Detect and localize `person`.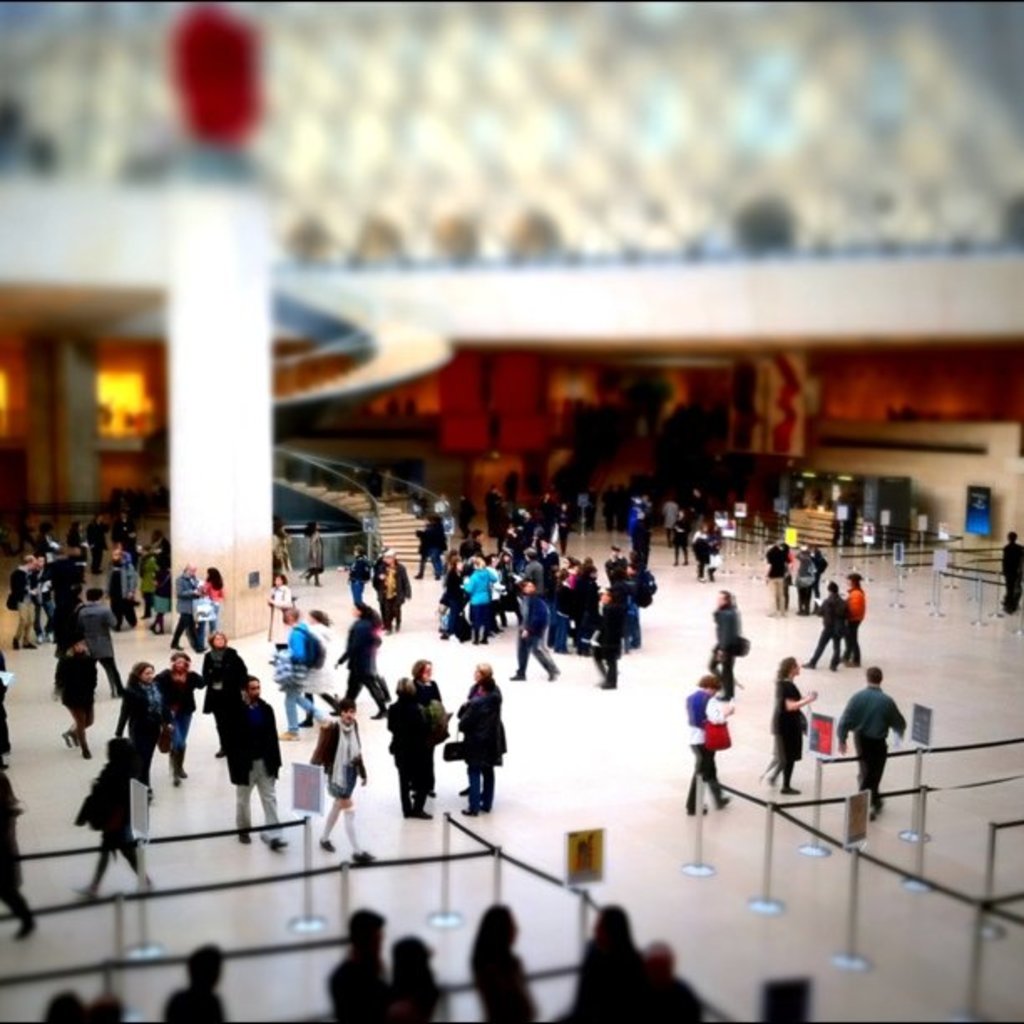
Localized at BBox(589, 576, 627, 674).
